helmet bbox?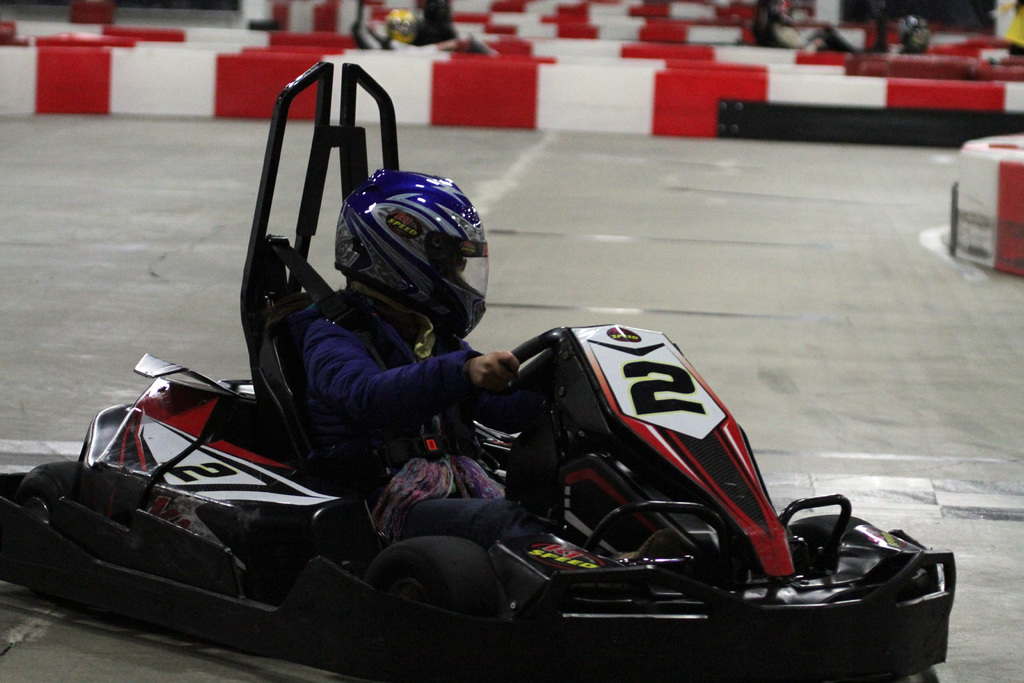
[335, 165, 500, 363]
